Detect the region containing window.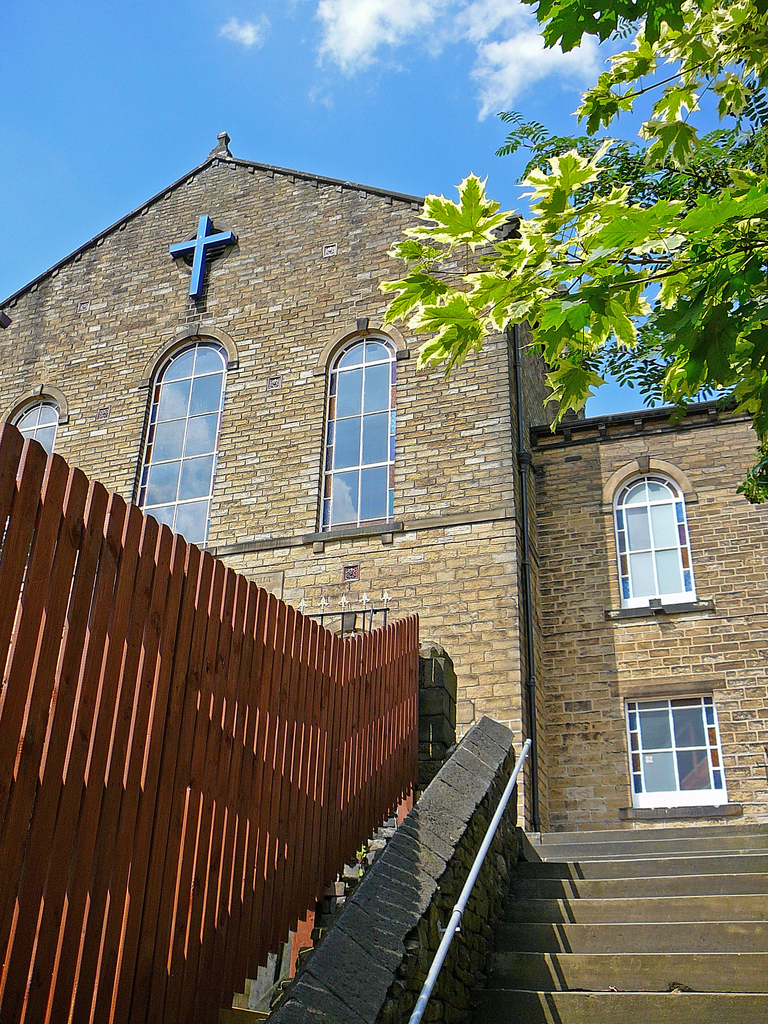
[x1=628, y1=677, x2=743, y2=813].
